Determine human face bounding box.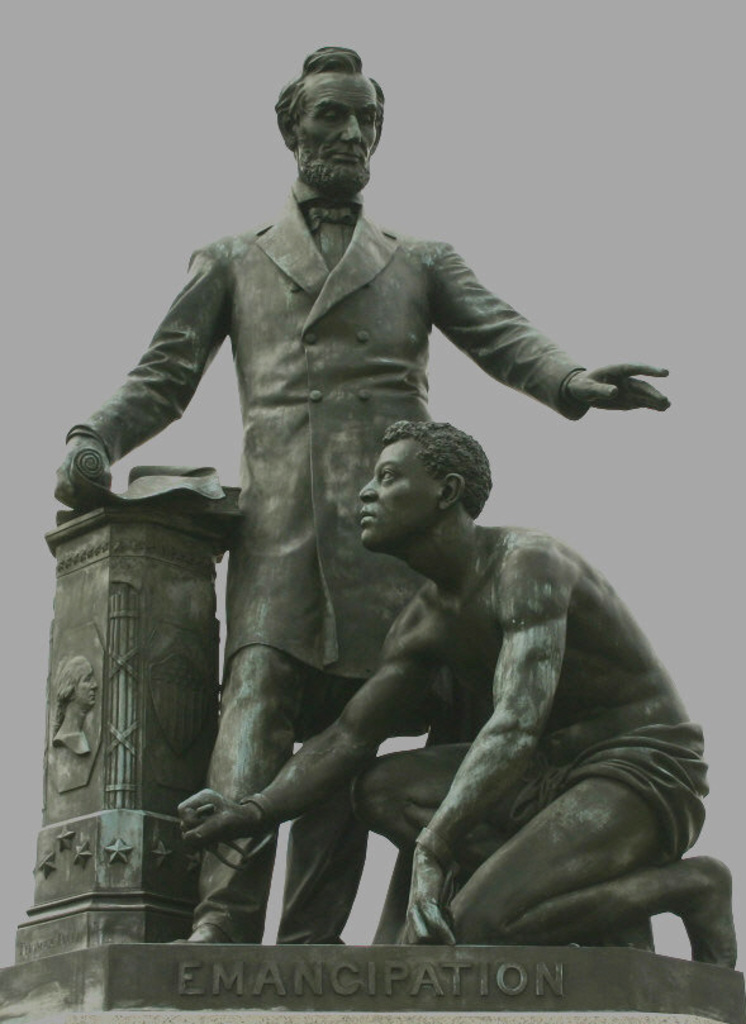
Determined: <bbox>362, 442, 438, 533</bbox>.
